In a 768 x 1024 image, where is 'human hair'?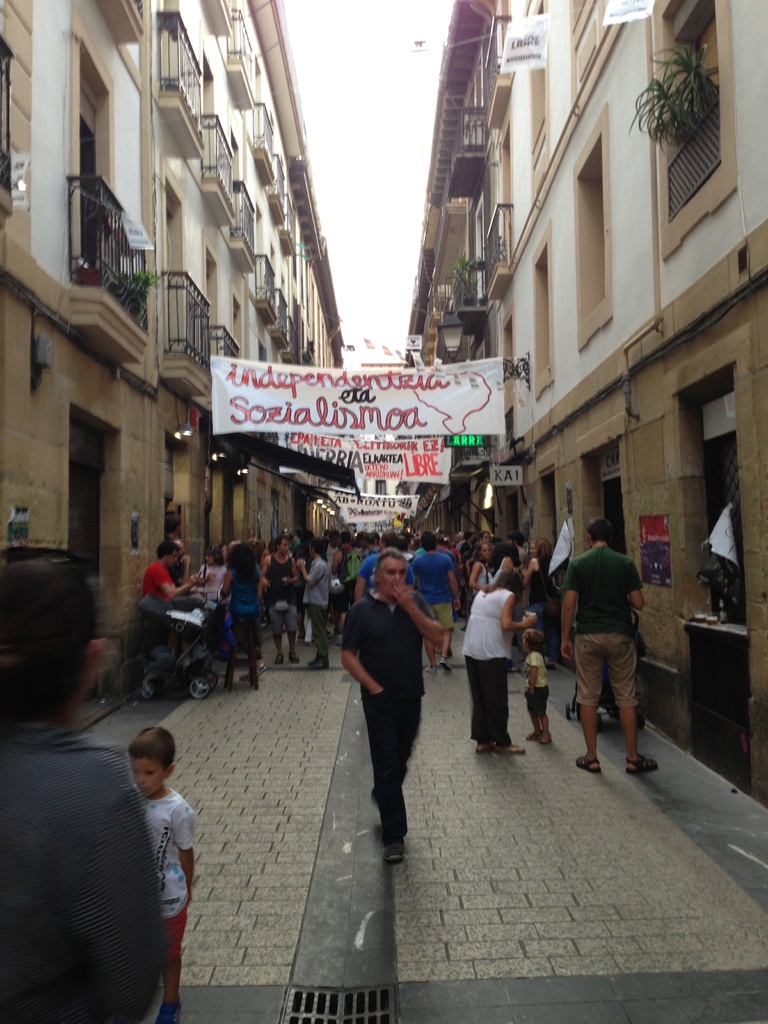
bbox=[483, 567, 522, 605].
